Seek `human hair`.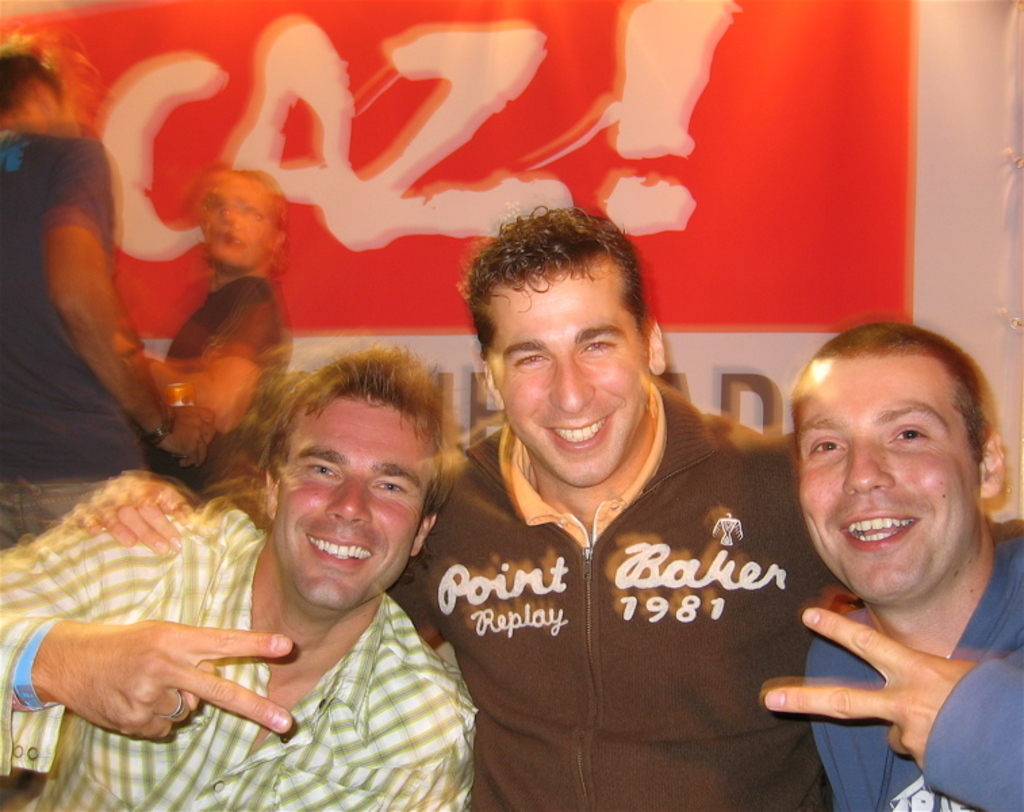
rect(795, 319, 996, 466).
